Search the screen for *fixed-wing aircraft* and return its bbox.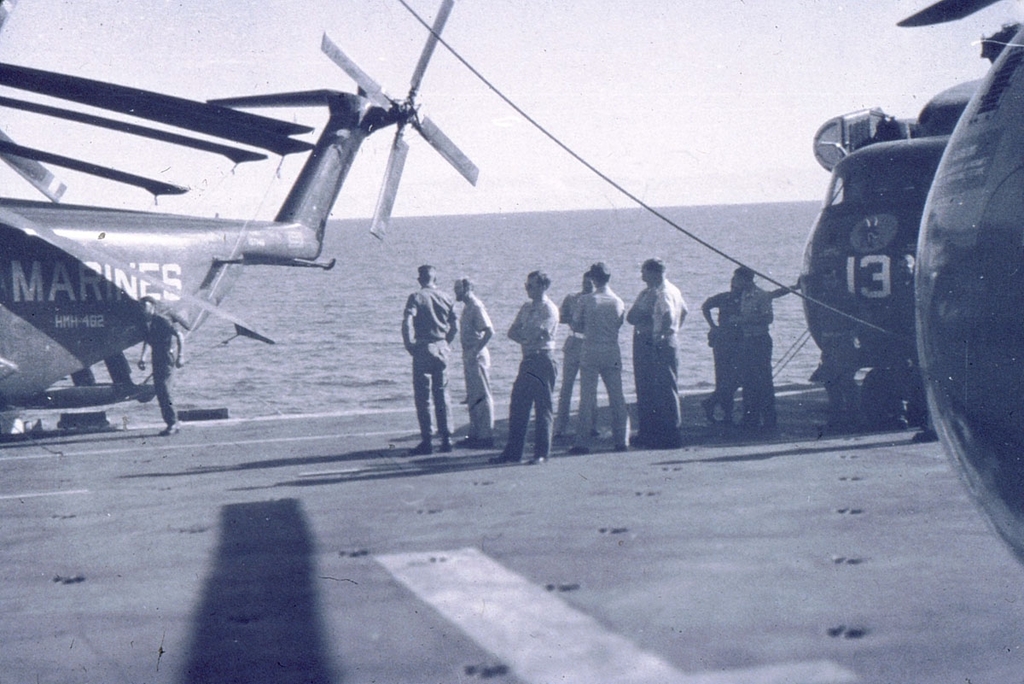
Found: bbox(799, 67, 990, 428).
